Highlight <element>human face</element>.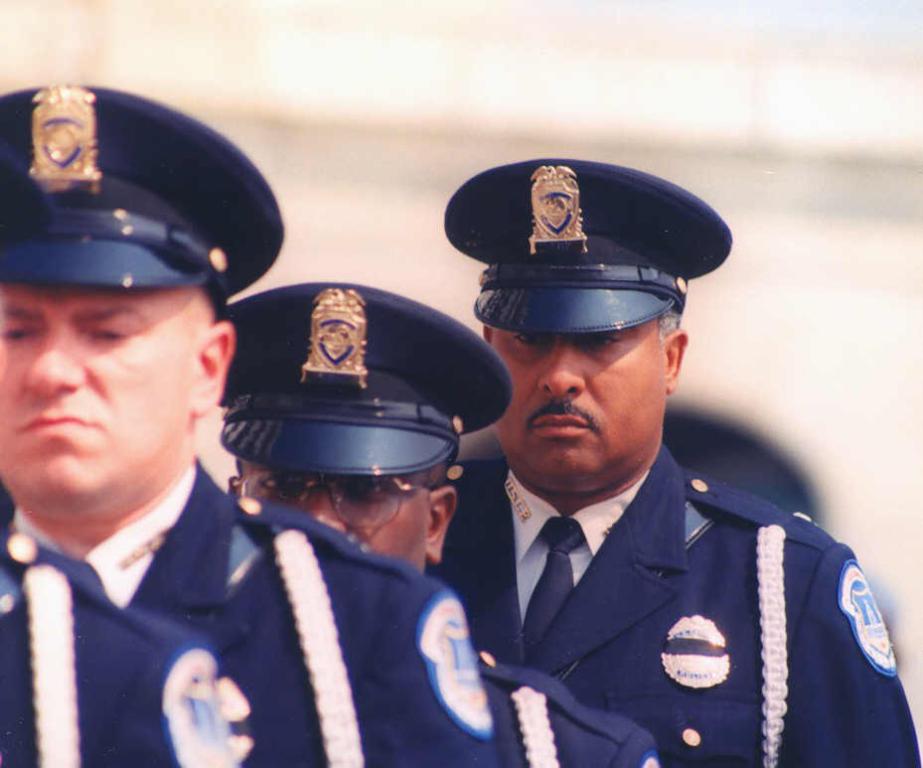
Highlighted region: 239,461,427,572.
